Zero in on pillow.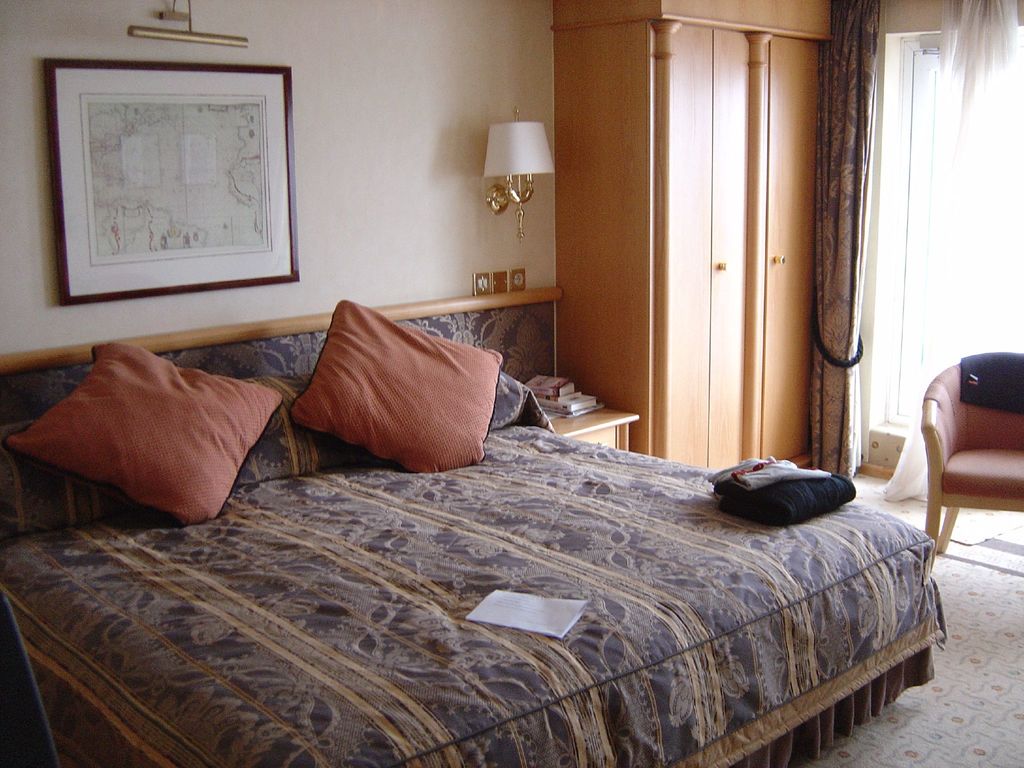
Zeroed in: x1=0, y1=339, x2=280, y2=519.
